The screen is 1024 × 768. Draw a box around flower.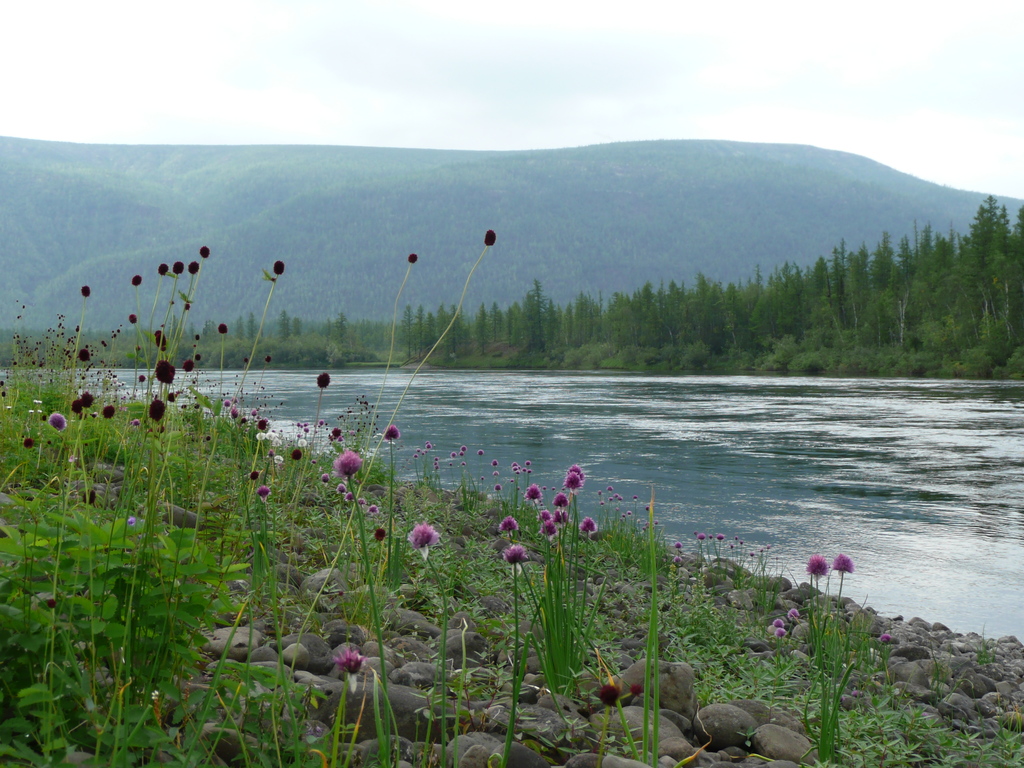
region(540, 520, 556, 536).
